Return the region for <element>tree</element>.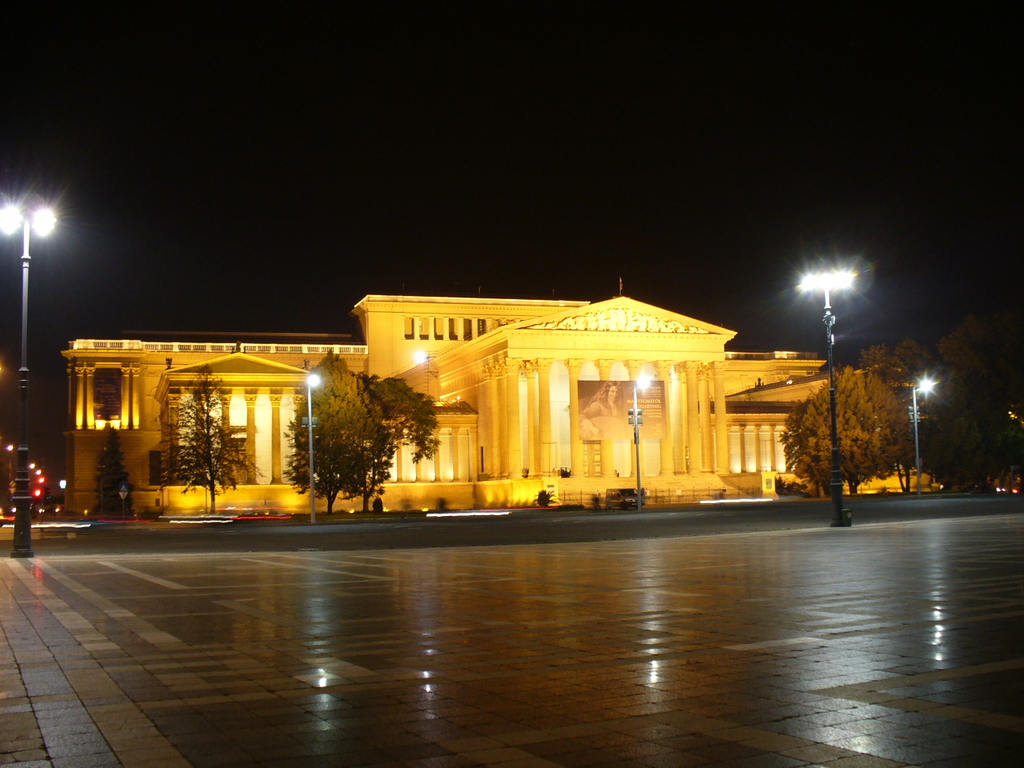
bbox=[271, 343, 440, 512].
